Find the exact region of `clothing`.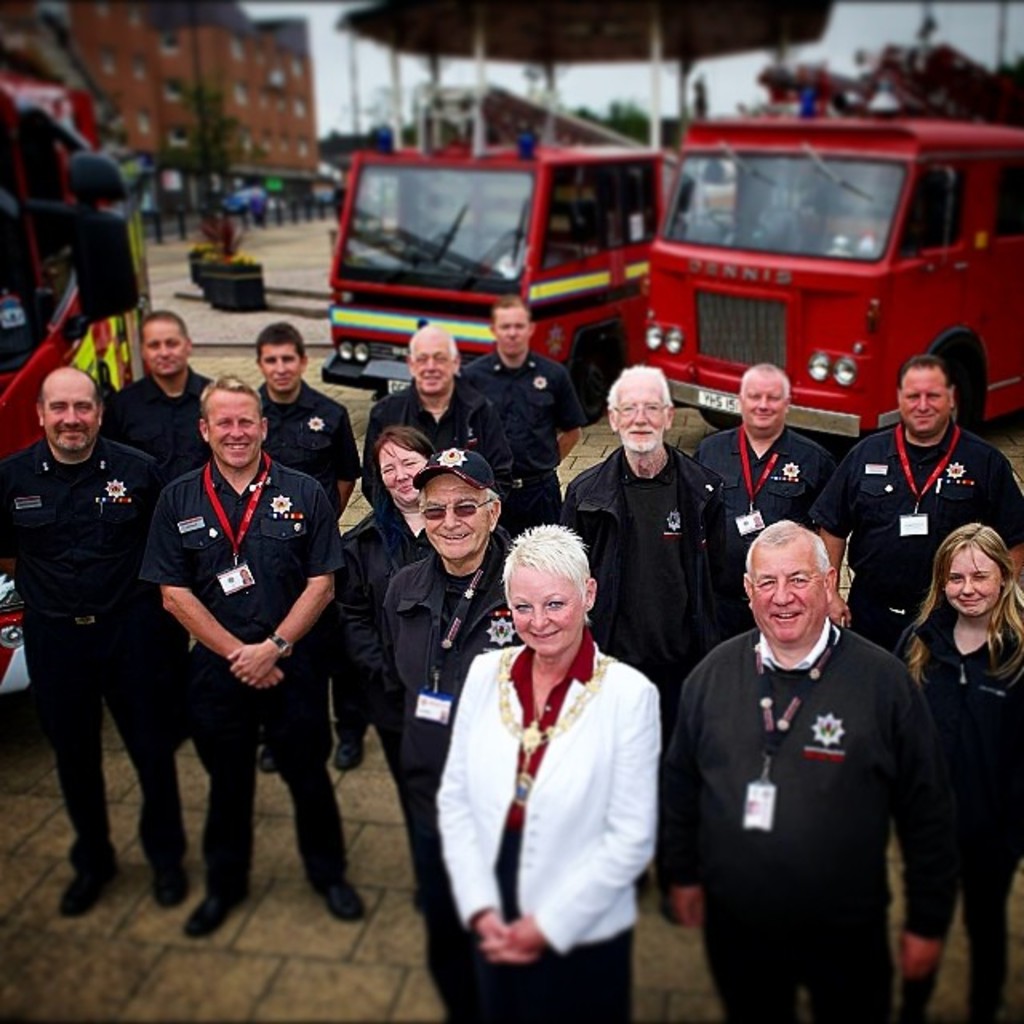
Exact region: select_region(675, 566, 960, 1011).
